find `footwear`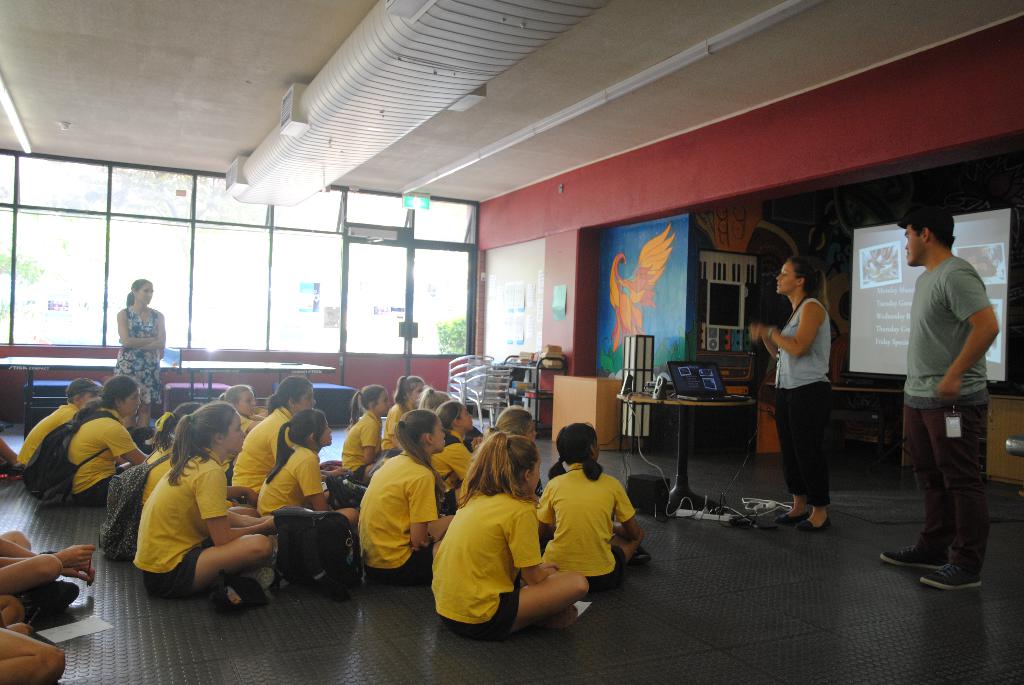
select_region(628, 542, 652, 567)
